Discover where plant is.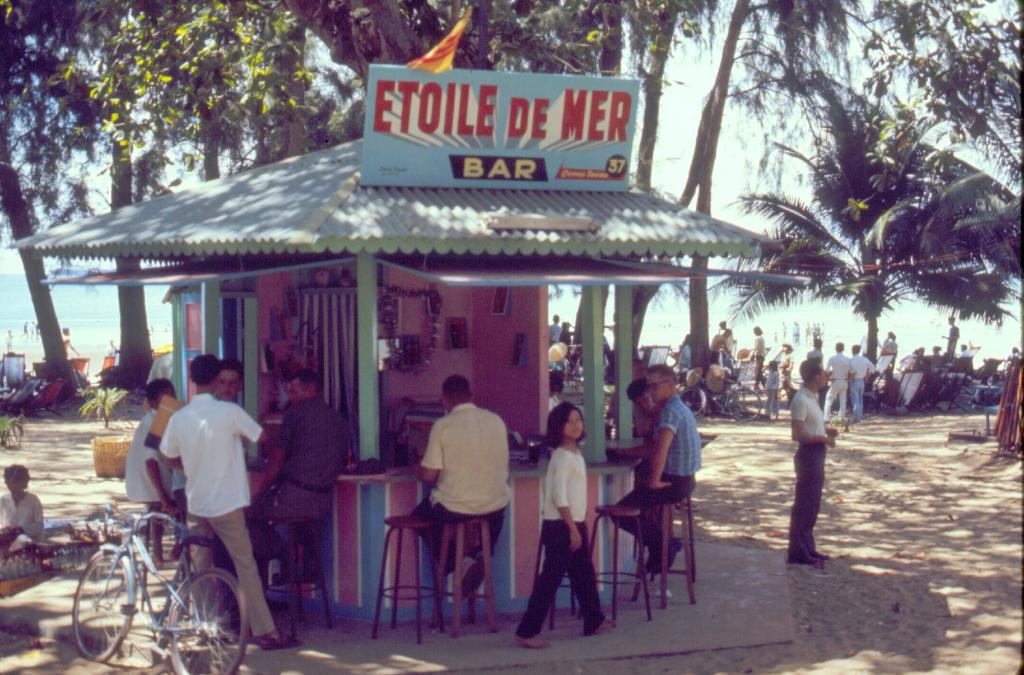
Discovered at [0, 409, 31, 453].
